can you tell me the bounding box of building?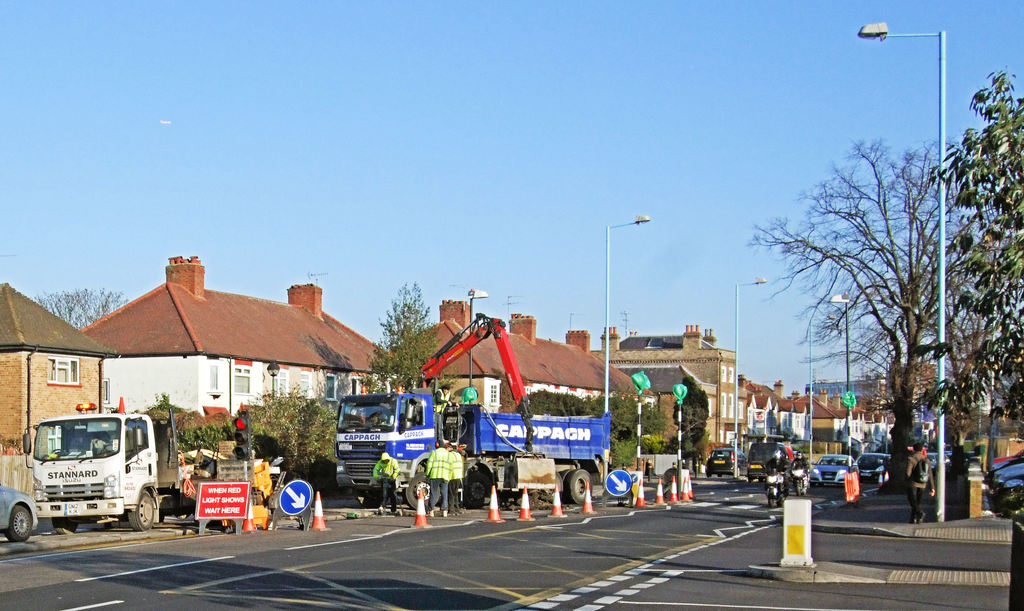
80 248 416 414.
